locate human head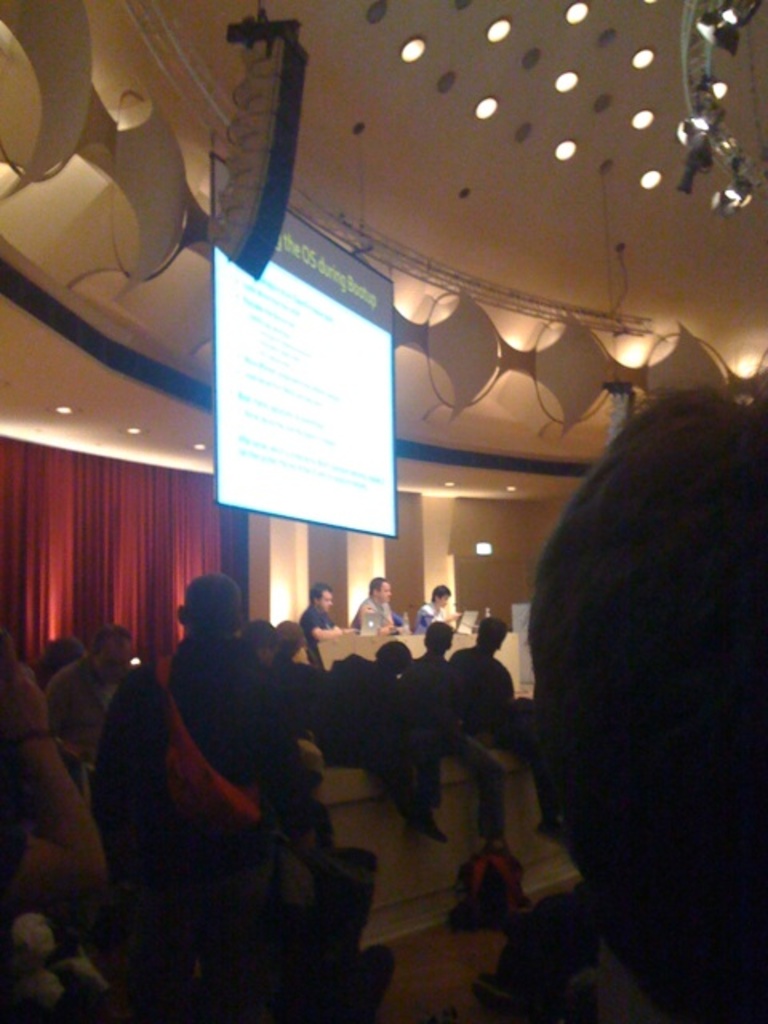
crop(514, 392, 766, 1022)
